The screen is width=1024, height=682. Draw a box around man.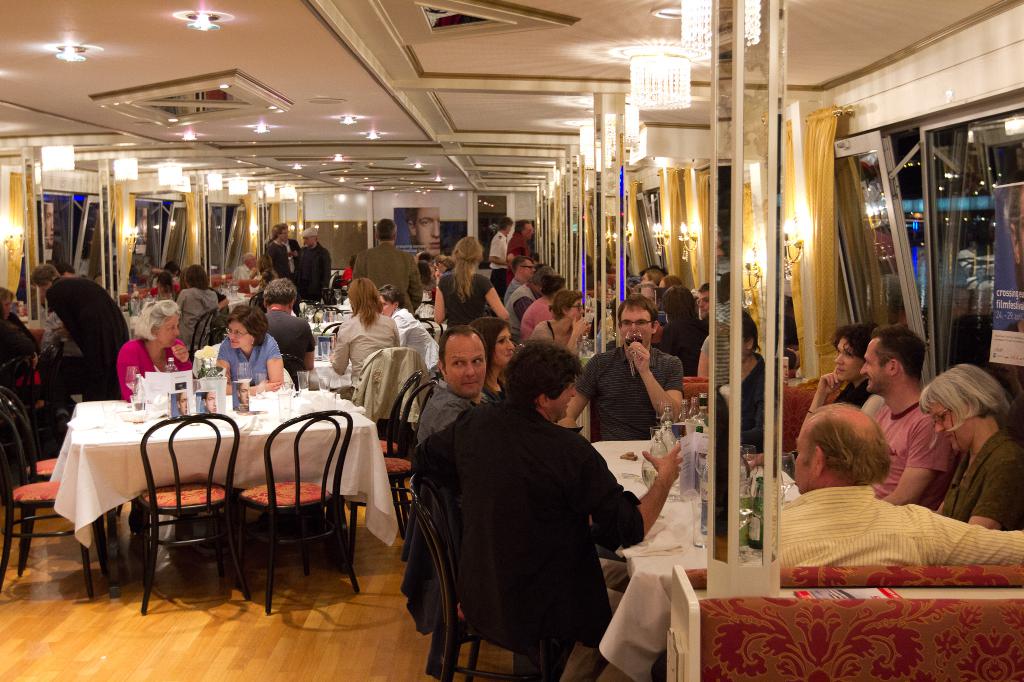
272/232/289/278.
